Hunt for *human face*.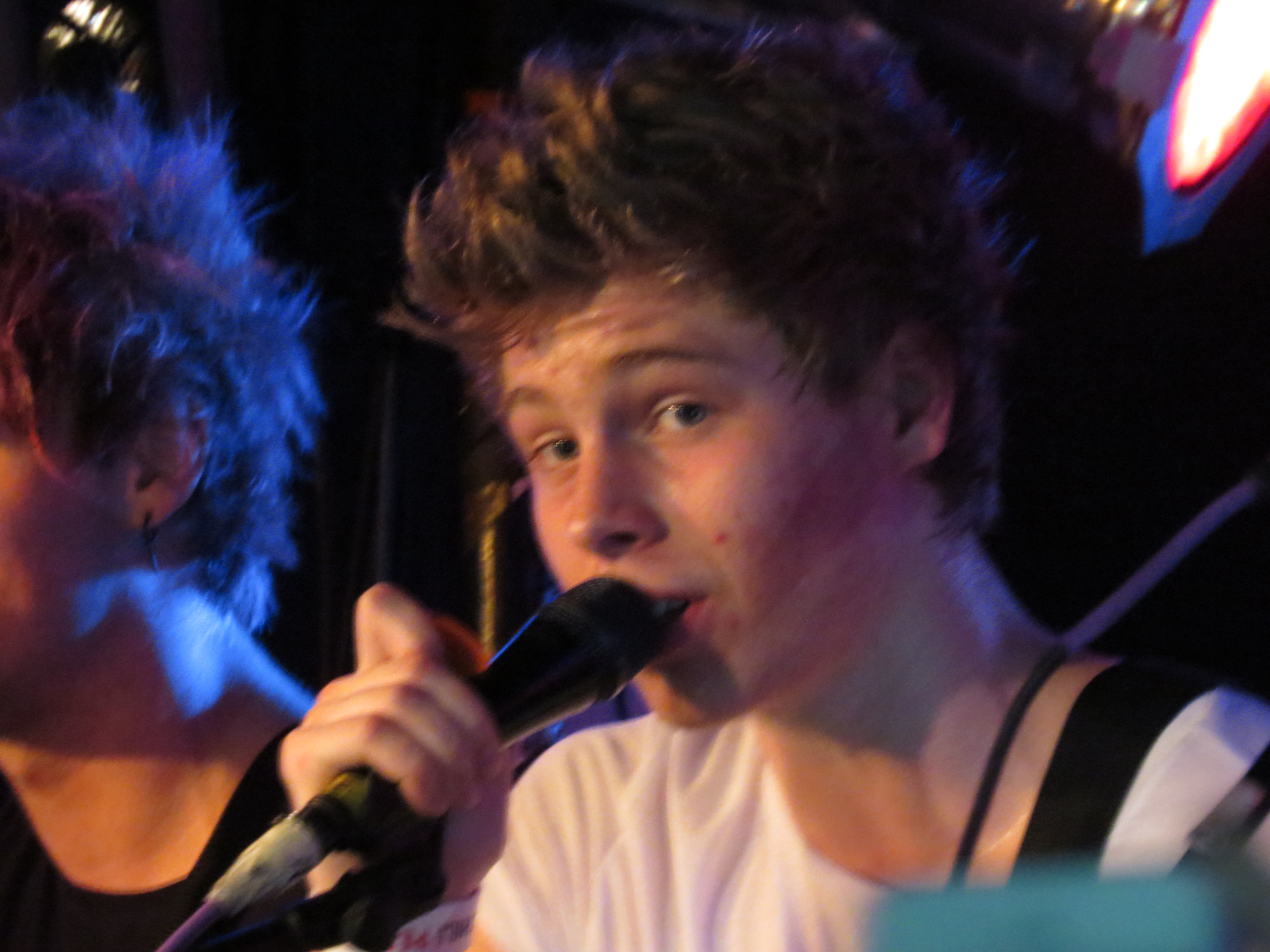
Hunted down at box=[152, 84, 296, 234].
